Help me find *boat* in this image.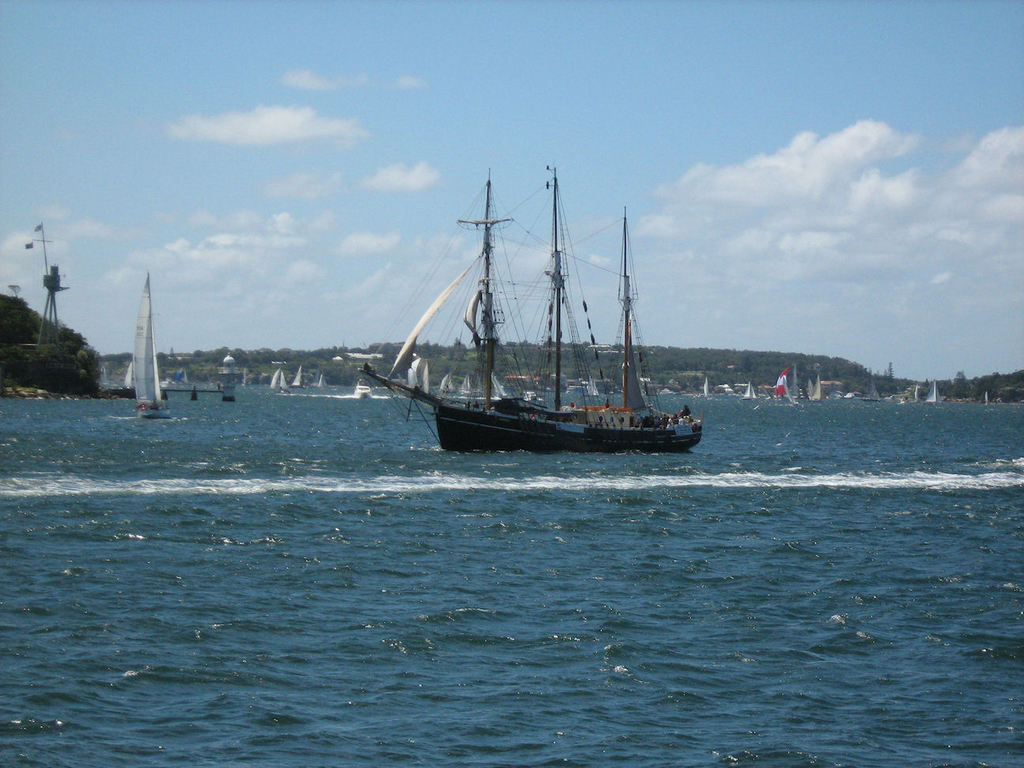
Found it: detection(486, 374, 507, 401).
